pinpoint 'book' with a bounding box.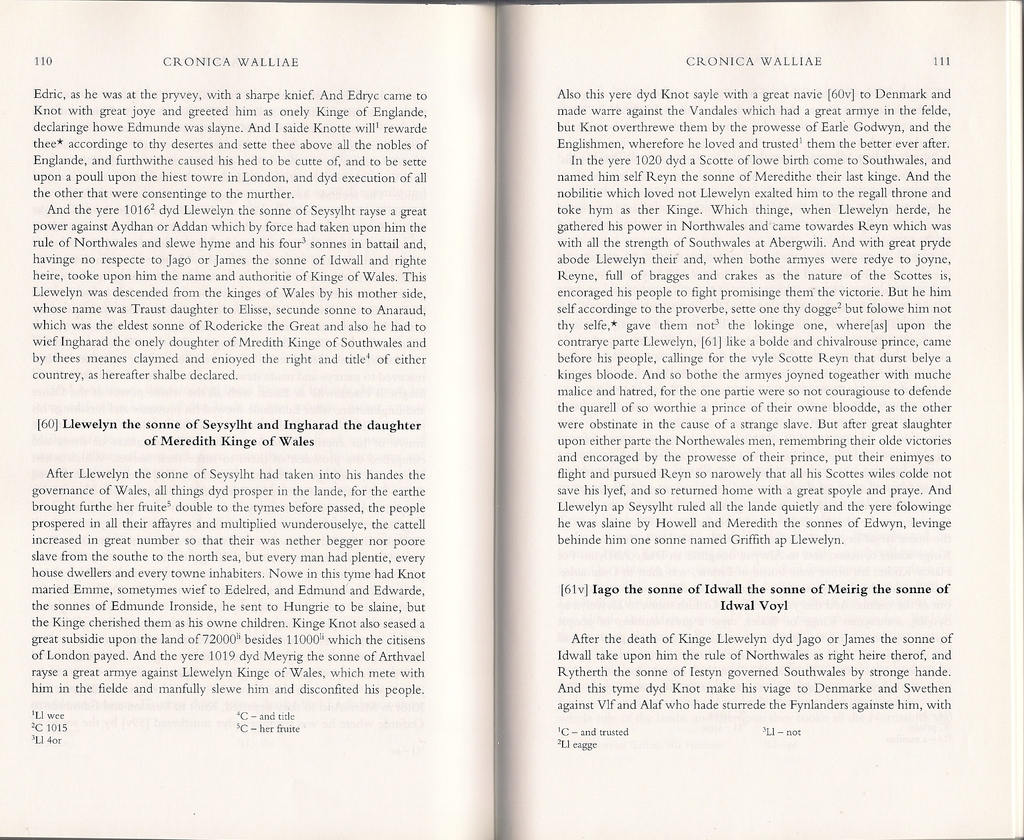
[x1=0, y1=0, x2=1023, y2=839].
